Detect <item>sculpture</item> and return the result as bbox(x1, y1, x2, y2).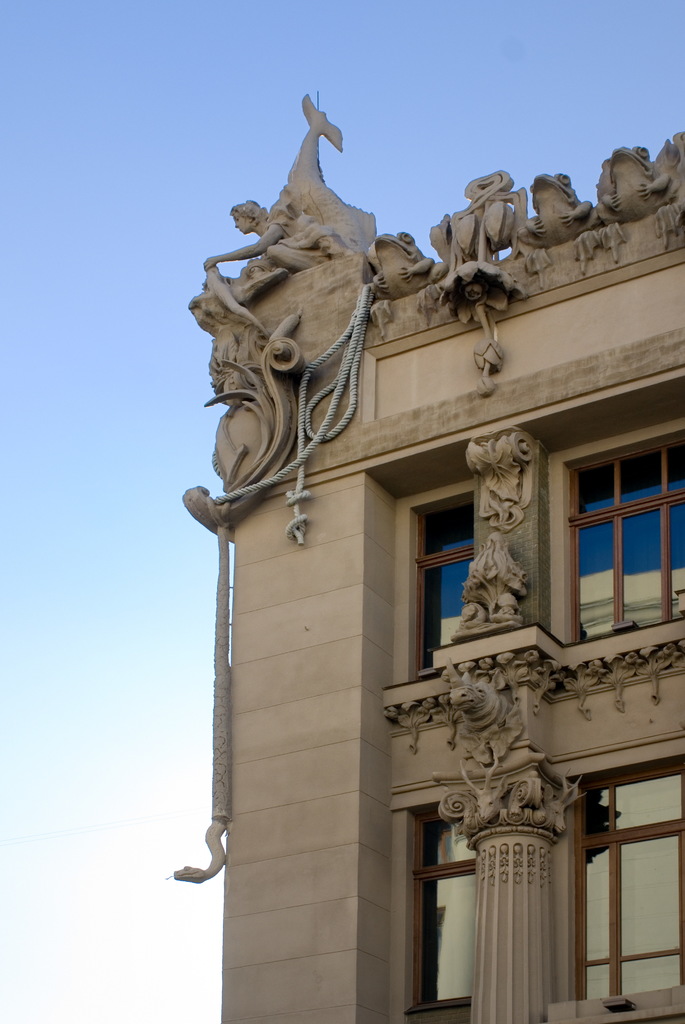
bbox(367, 223, 460, 299).
